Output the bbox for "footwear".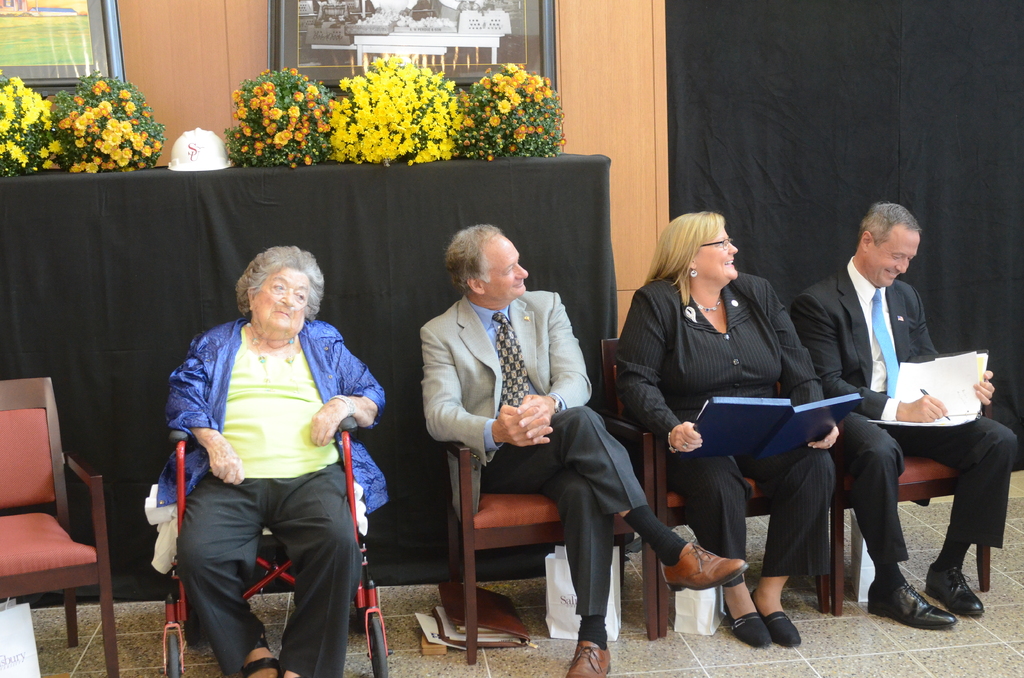
[left=242, top=640, right=278, bottom=677].
